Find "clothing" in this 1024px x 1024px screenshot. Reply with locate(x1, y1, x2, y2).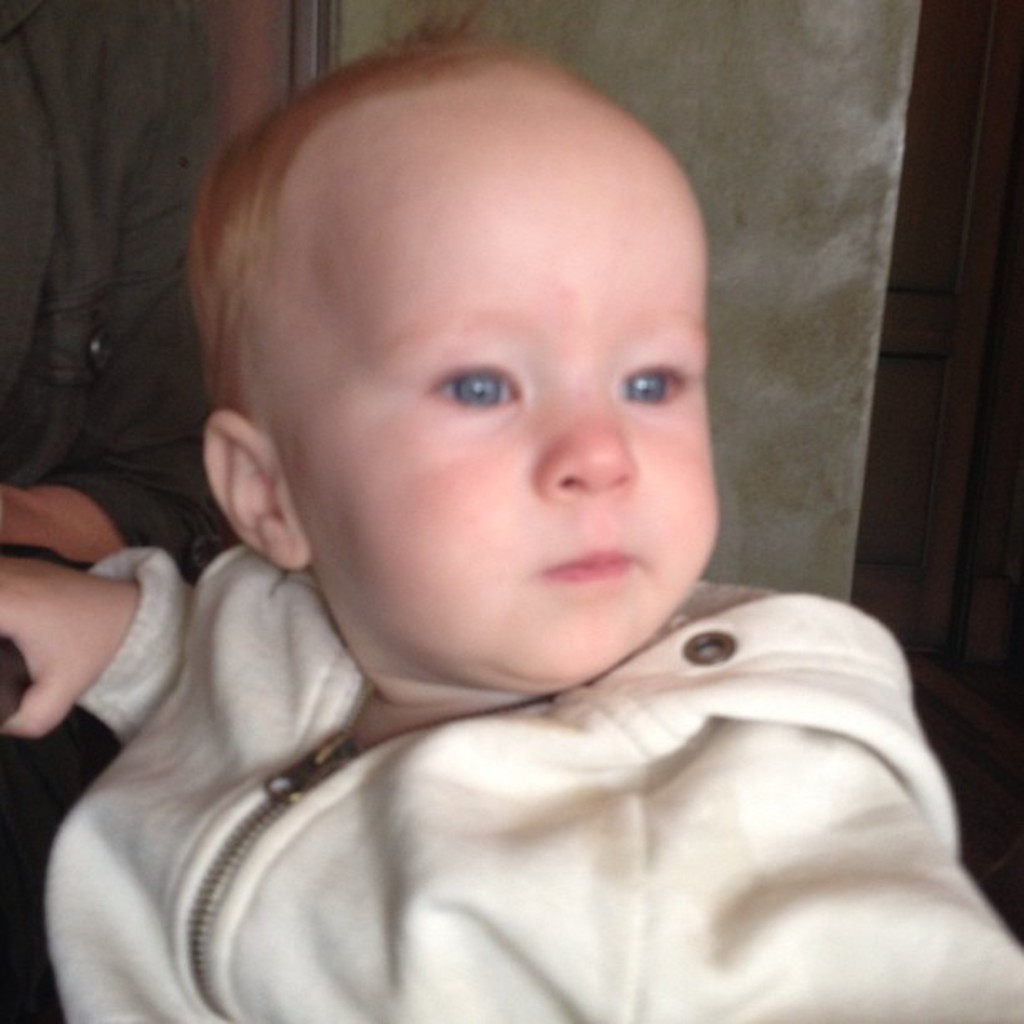
locate(79, 515, 1022, 1022).
